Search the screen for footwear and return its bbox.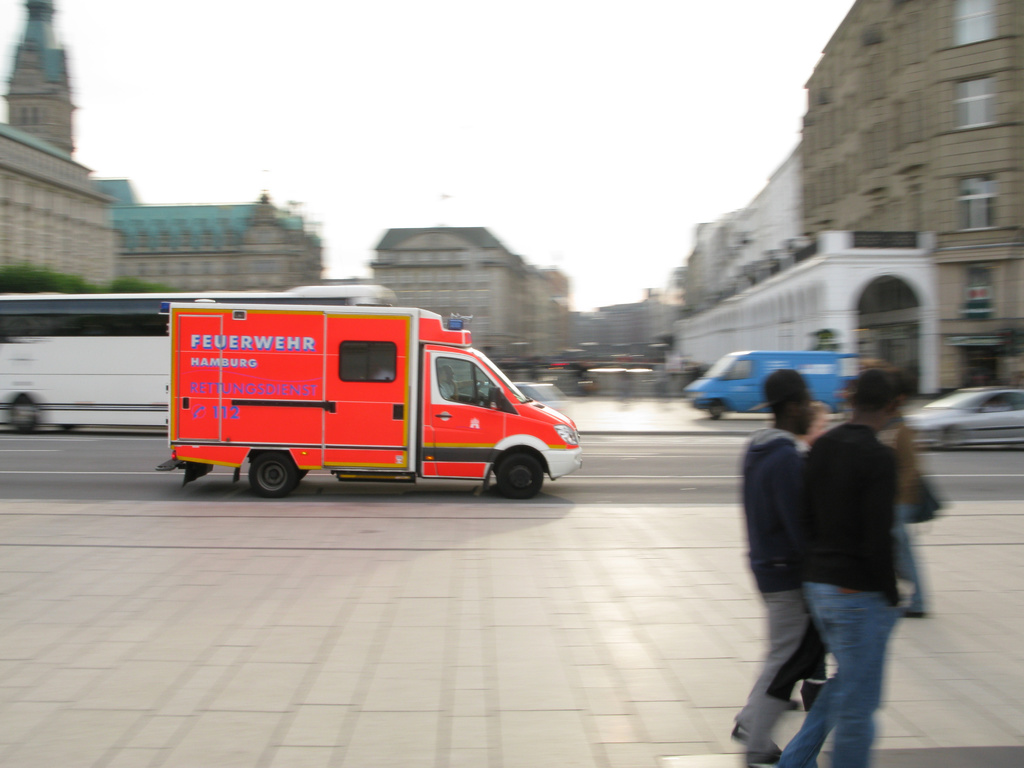
Found: [740,737,784,765].
